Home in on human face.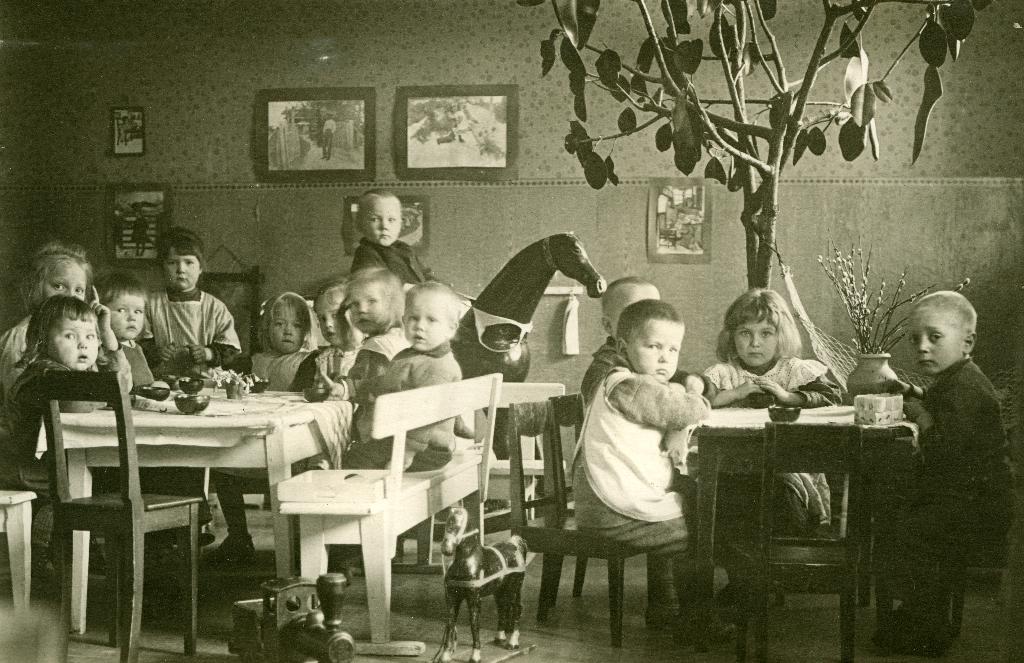
Homed in at 321 304 345 344.
